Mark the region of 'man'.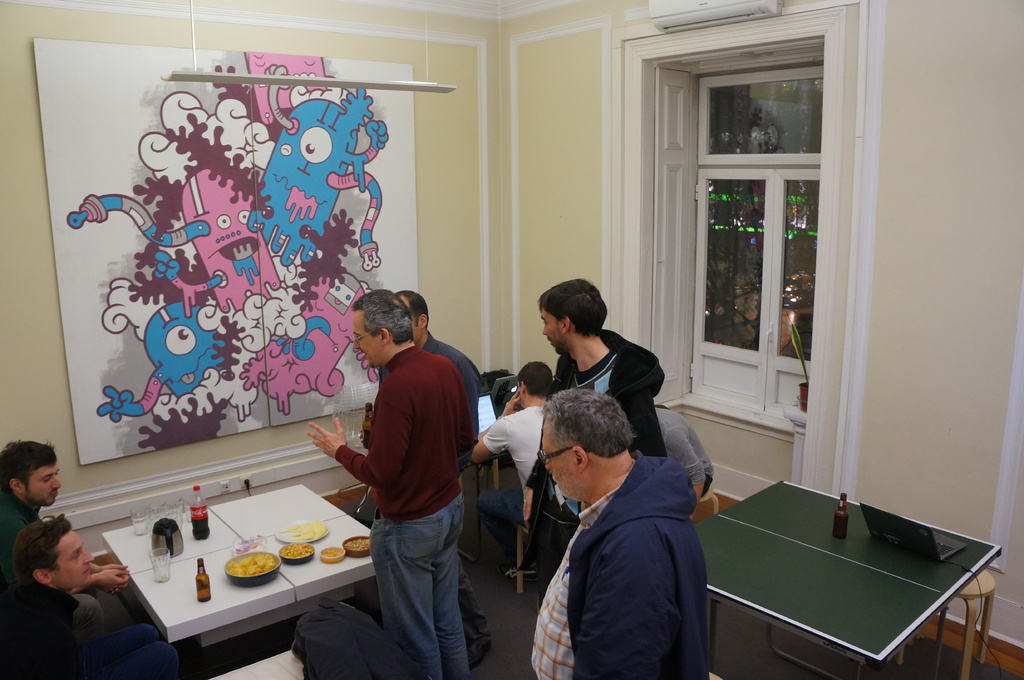
Region: [0, 438, 129, 597].
